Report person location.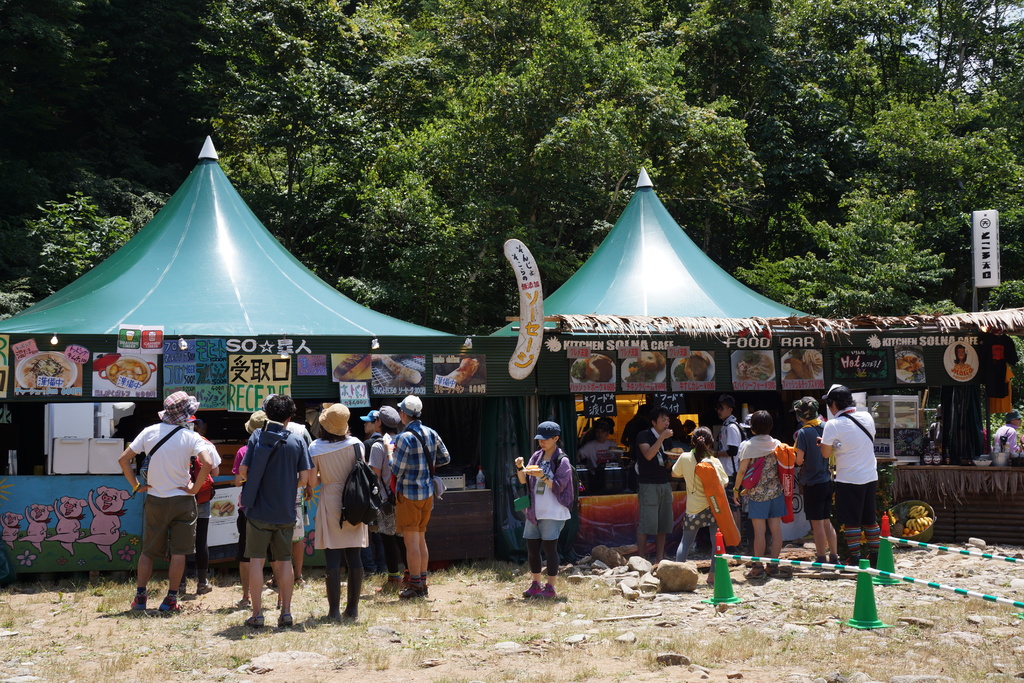
Report: 367/406/396/593.
